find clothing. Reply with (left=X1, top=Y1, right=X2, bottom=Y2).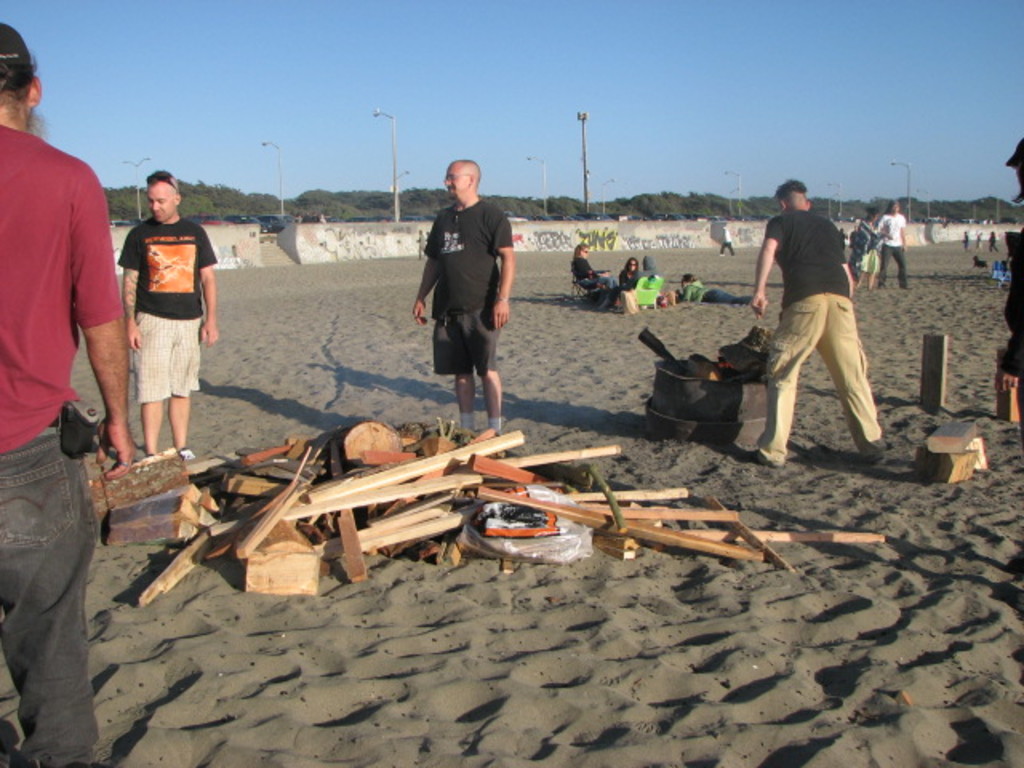
(left=870, top=213, right=907, bottom=274).
